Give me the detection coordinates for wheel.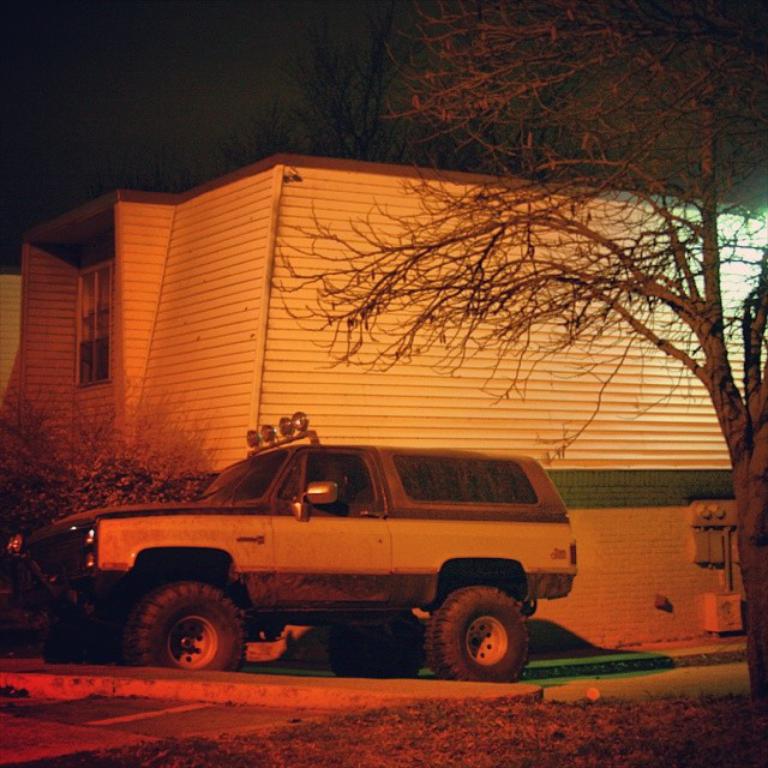
box(122, 581, 251, 677).
